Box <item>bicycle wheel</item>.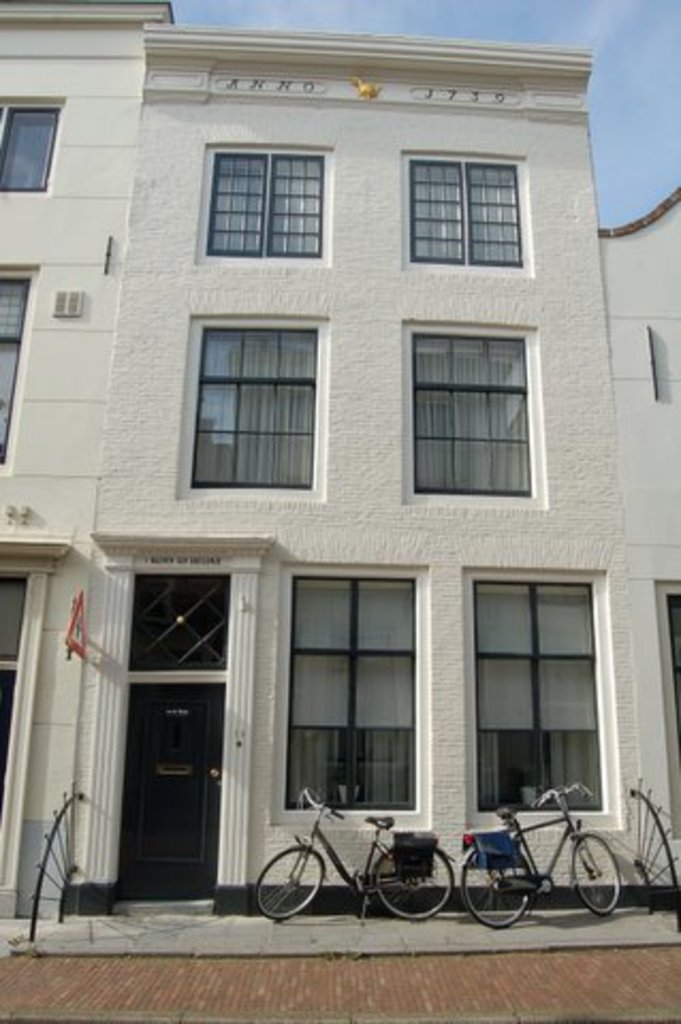
[left=269, top=851, right=342, bottom=919].
